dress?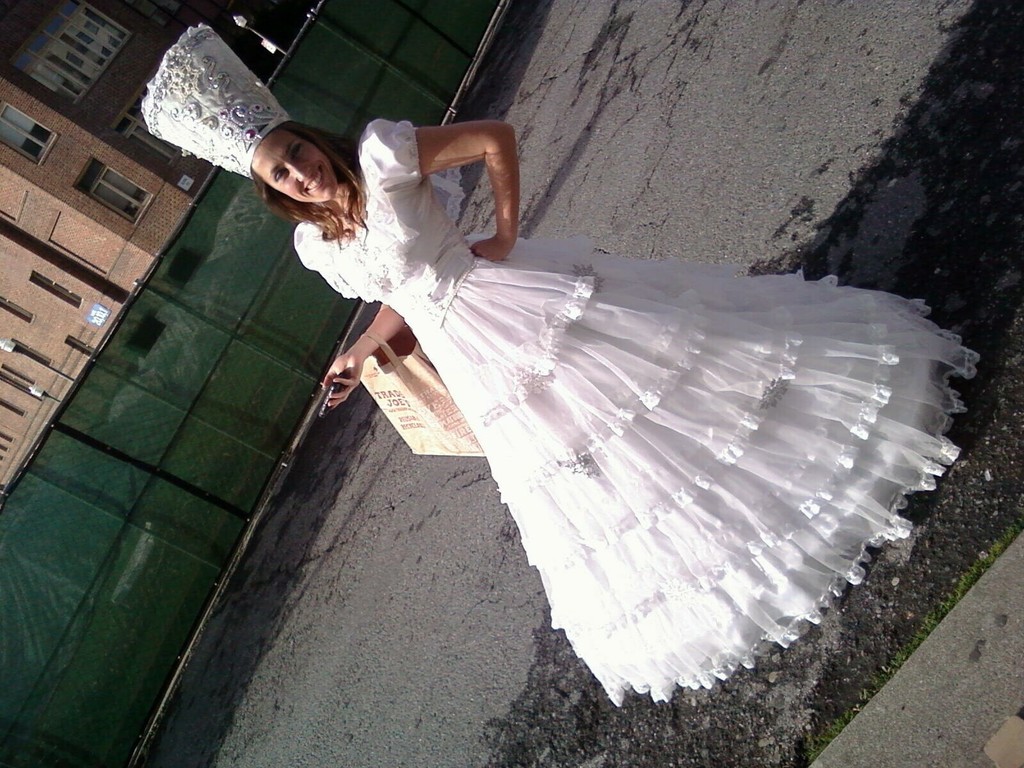
locate(296, 116, 980, 707)
